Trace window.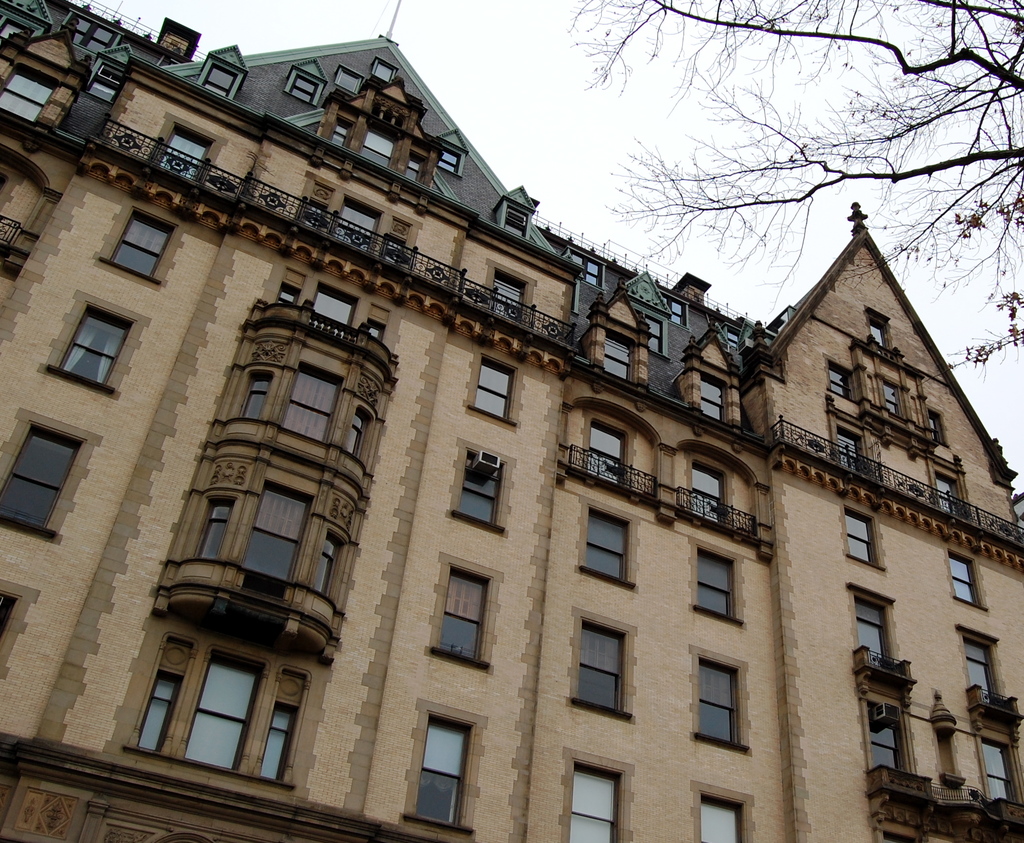
Traced to Rect(697, 792, 739, 842).
